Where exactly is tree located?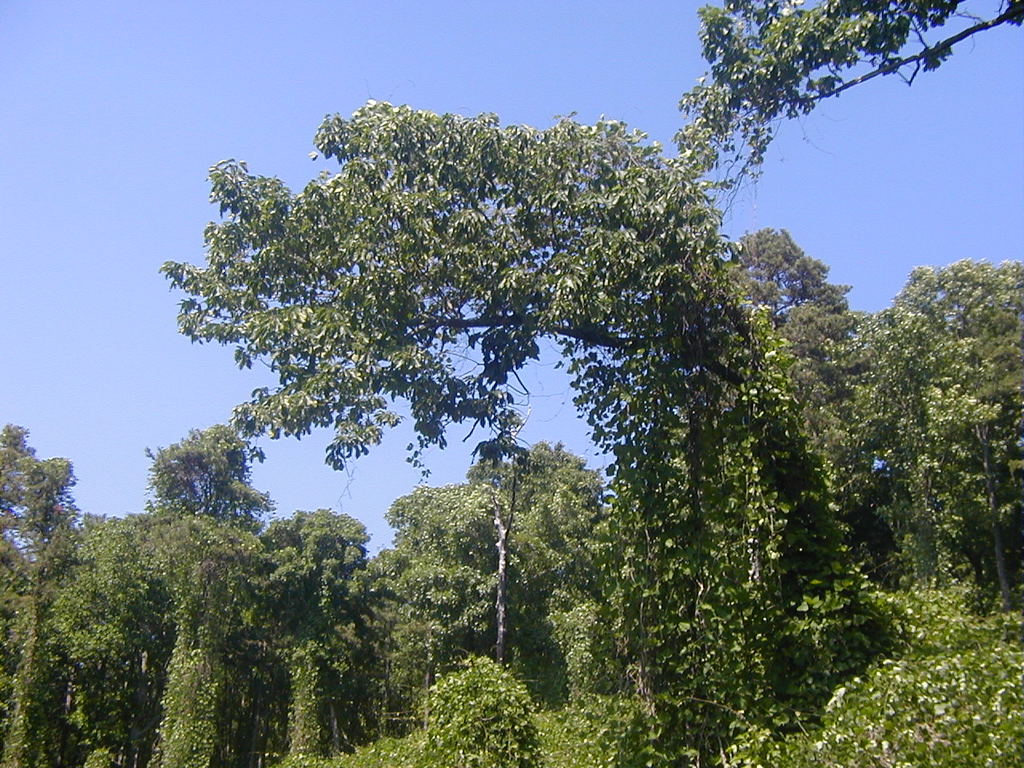
Its bounding box is select_region(819, 271, 1023, 629).
